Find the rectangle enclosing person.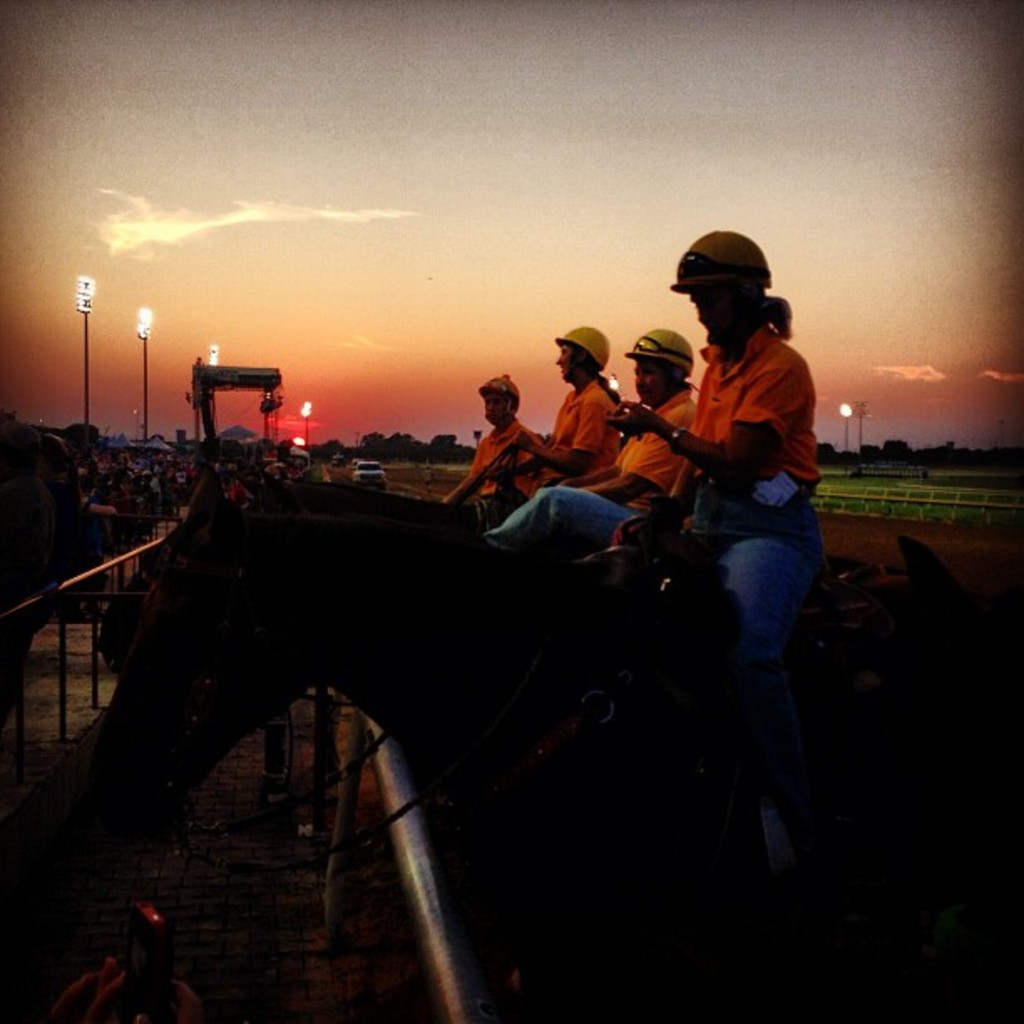
[left=443, top=366, right=556, bottom=525].
